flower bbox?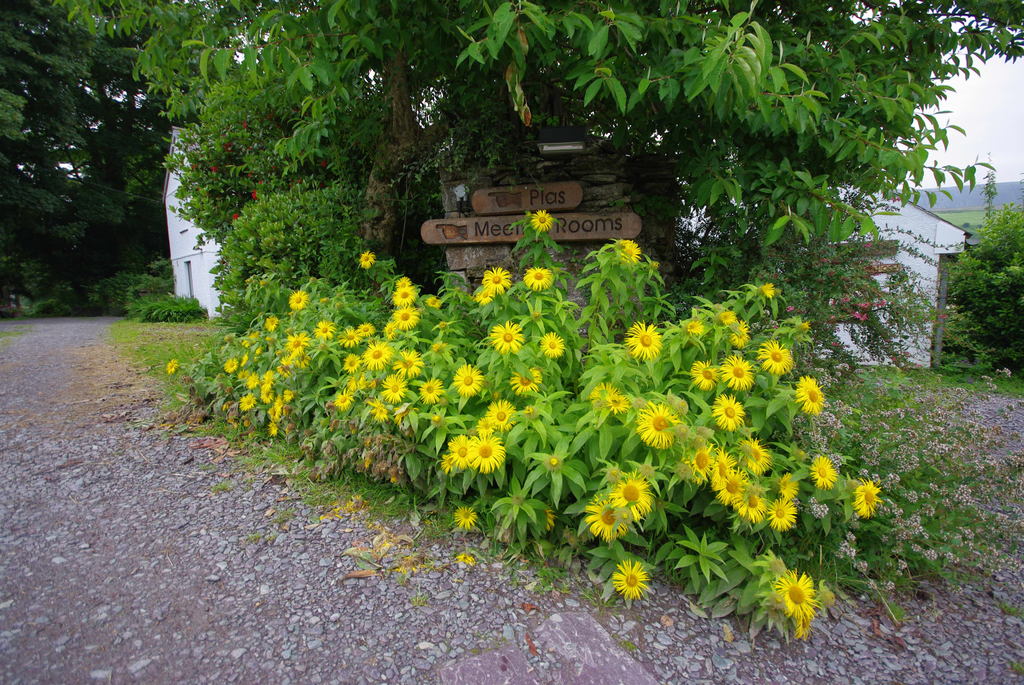
detection(440, 420, 520, 491)
